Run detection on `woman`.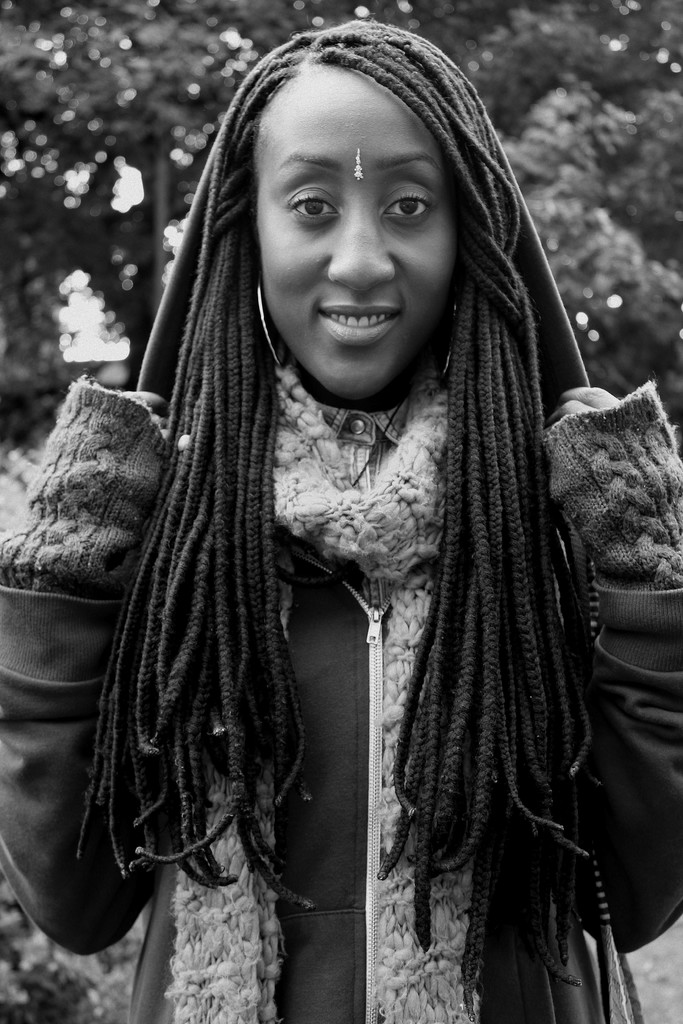
Result: bbox(0, 22, 682, 1023).
